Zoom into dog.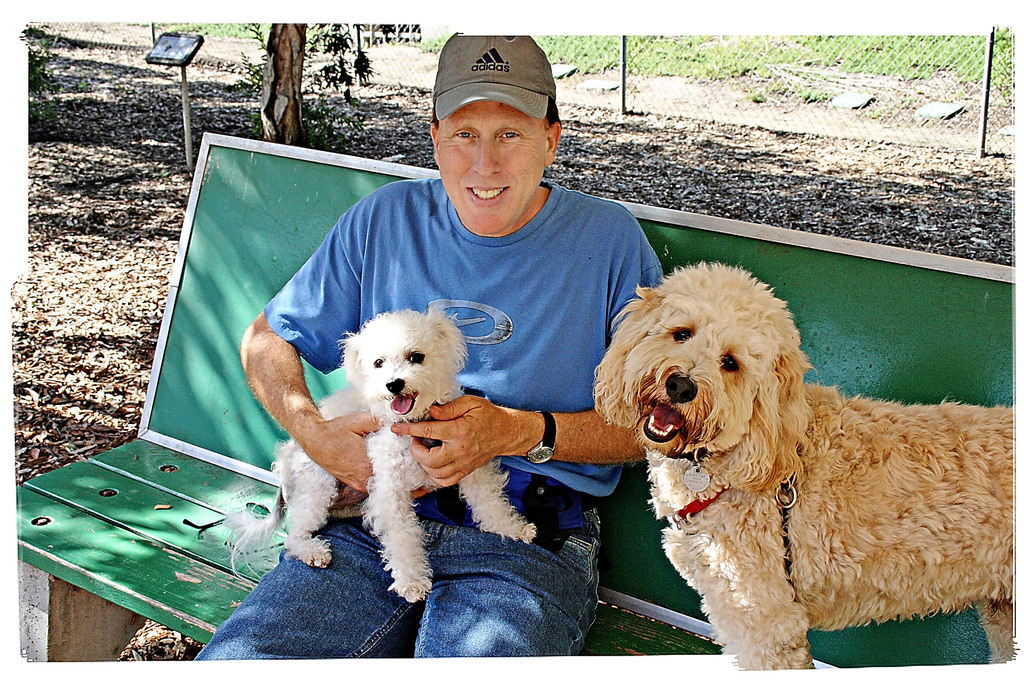
Zoom target: x1=271, y1=309, x2=538, y2=604.
